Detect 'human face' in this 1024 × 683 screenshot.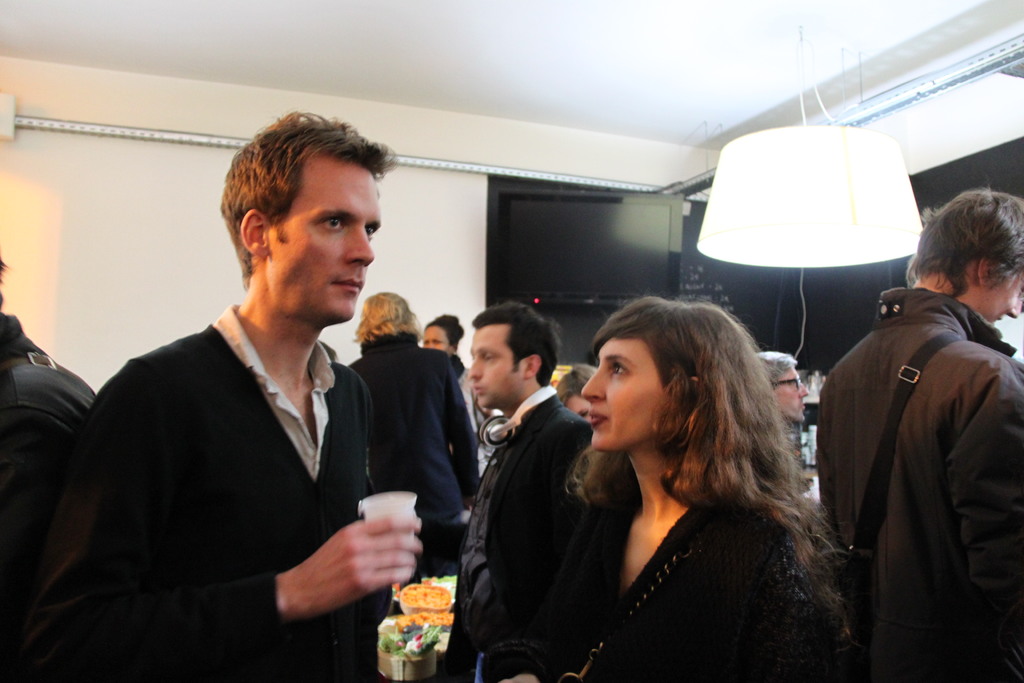
Detection: locate(269, 155, 379, 318).
